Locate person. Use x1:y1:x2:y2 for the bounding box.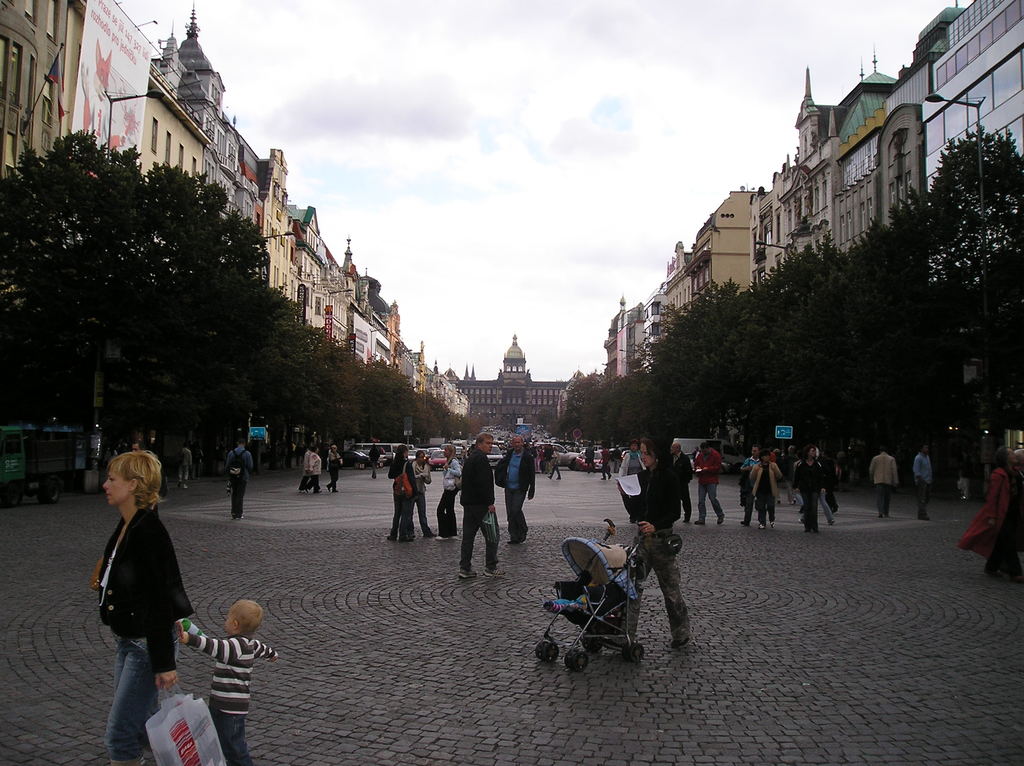
748:451:786:528.
